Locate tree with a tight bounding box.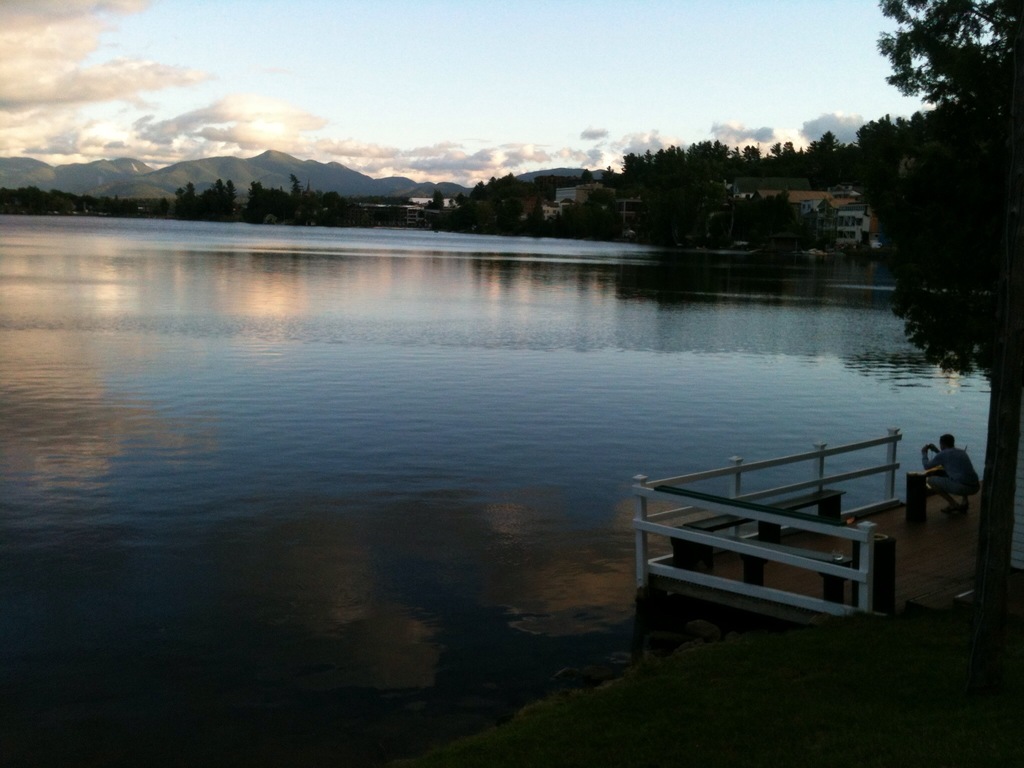
<box>271,170,303,214</box>.
